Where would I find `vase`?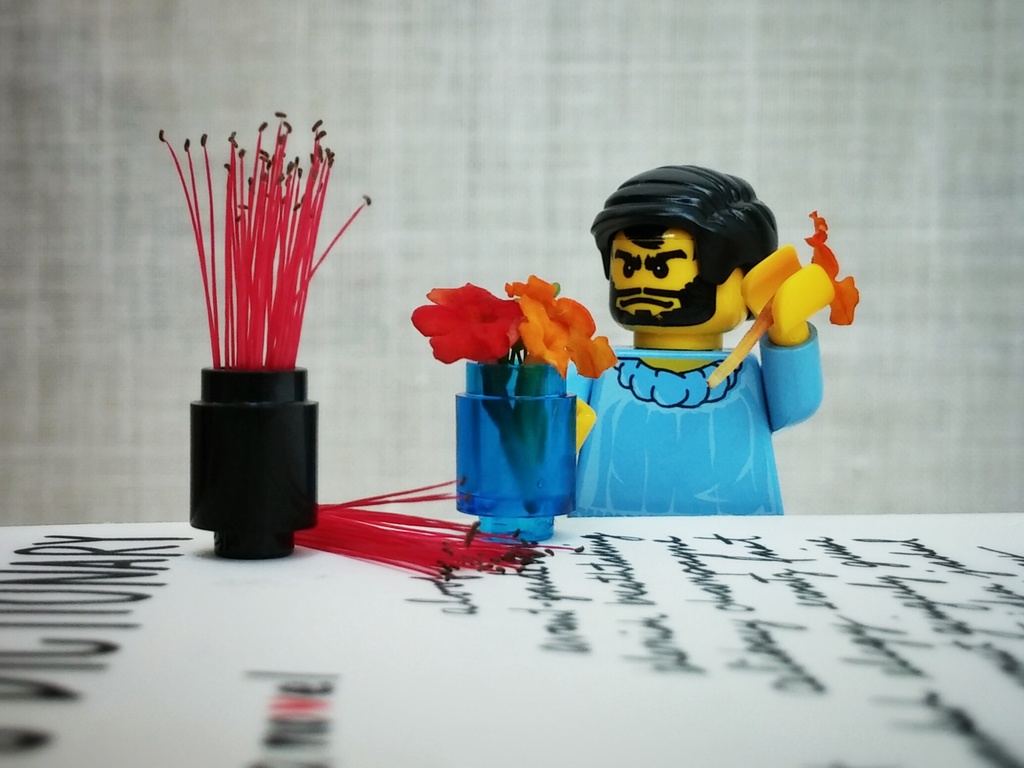
At <region>454, 357, 578, 542</region>.
